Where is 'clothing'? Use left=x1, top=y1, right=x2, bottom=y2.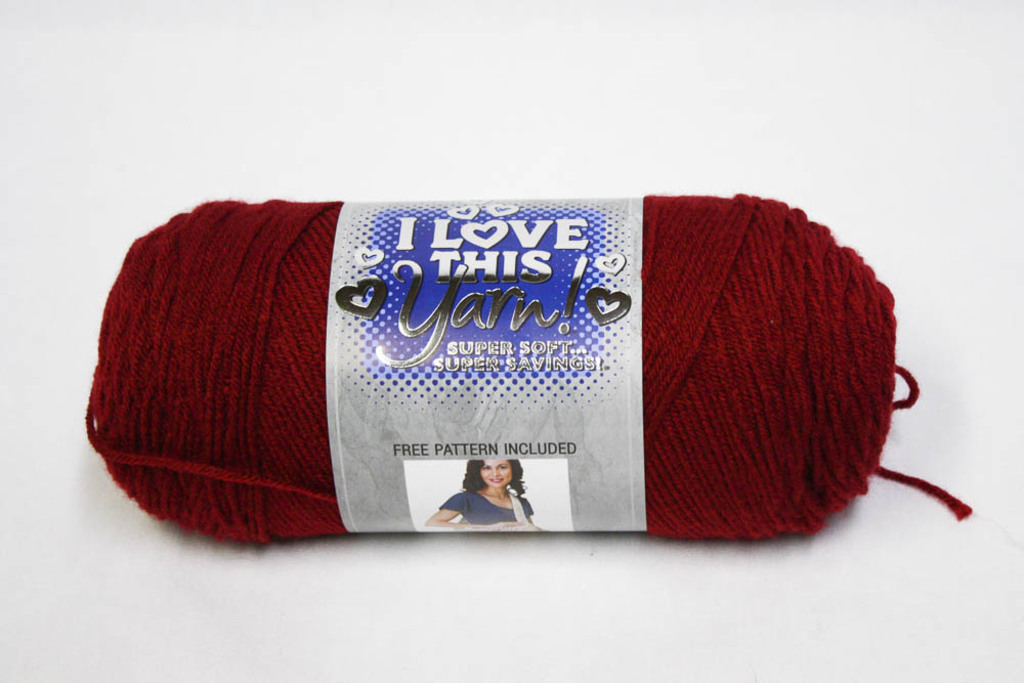
left=425, top=480, right=550, bottom=530.
